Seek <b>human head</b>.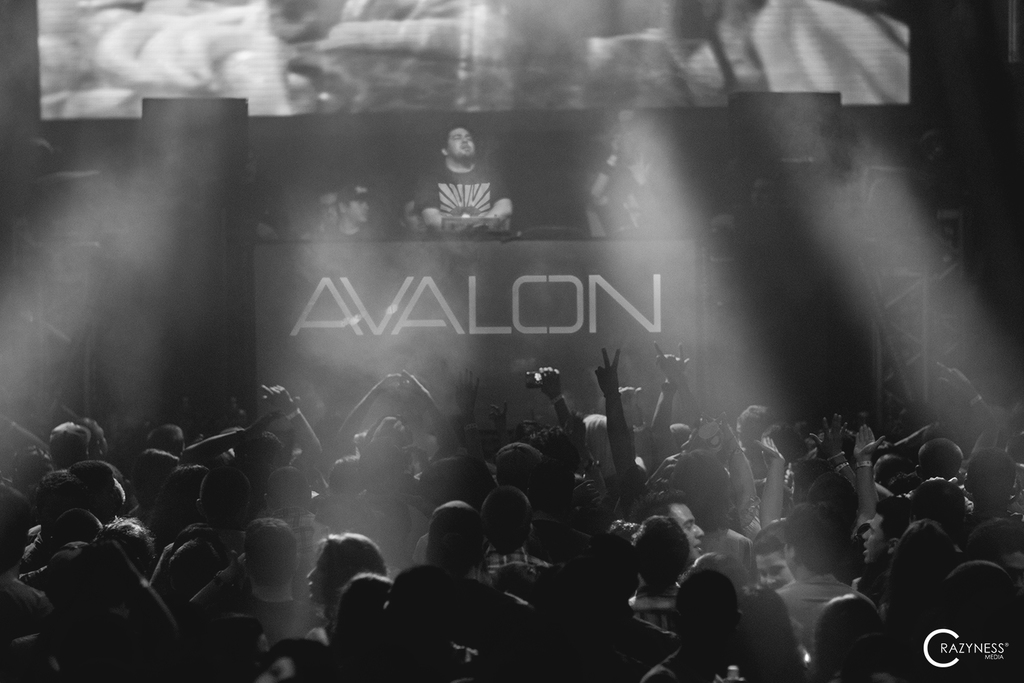
detection(441, 124, 475, 157).
